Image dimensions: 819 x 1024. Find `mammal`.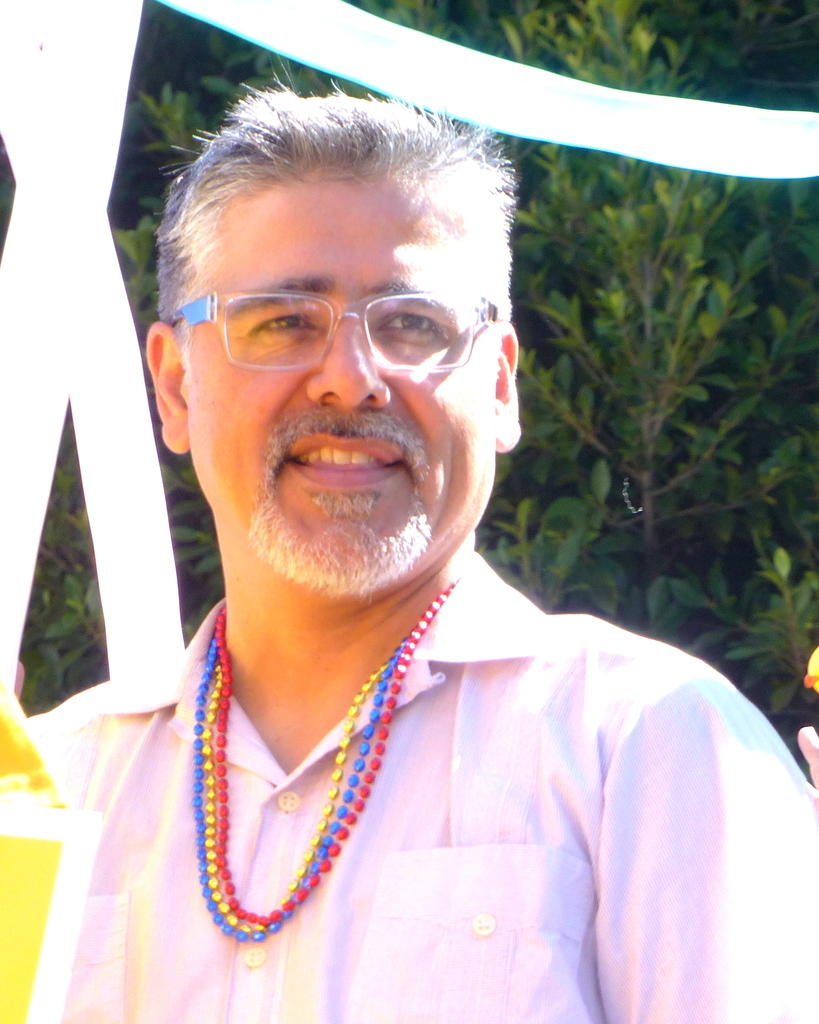
{"x1": 0, "y1": 134, "x2": 67, "y2": 1023}.
